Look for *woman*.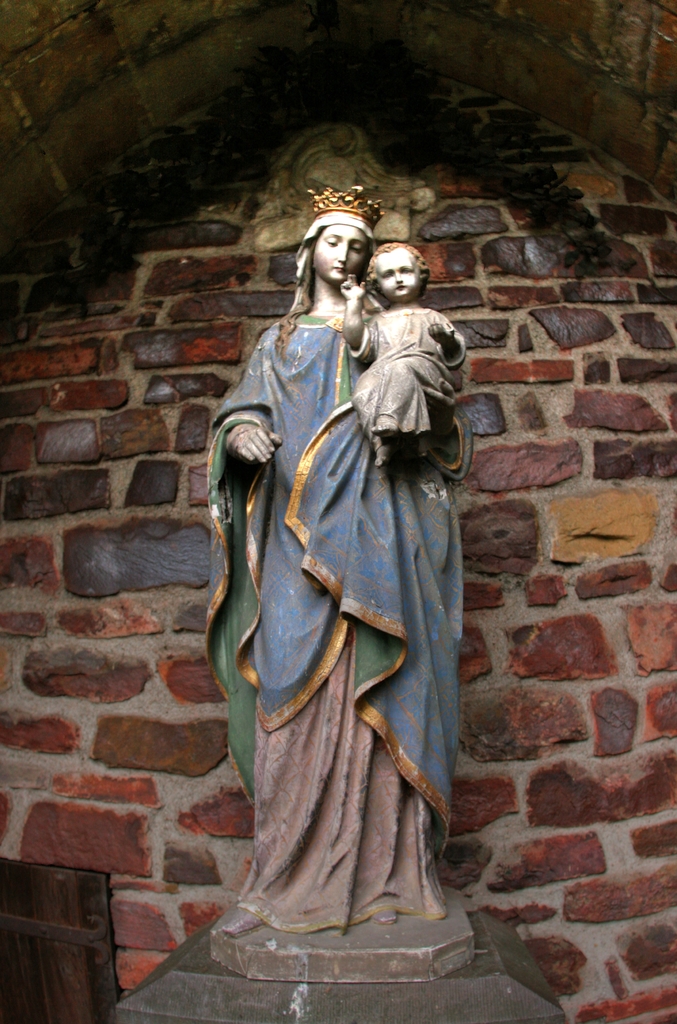
Found: <bbox>218, 191, 465, 932</bbox>.
